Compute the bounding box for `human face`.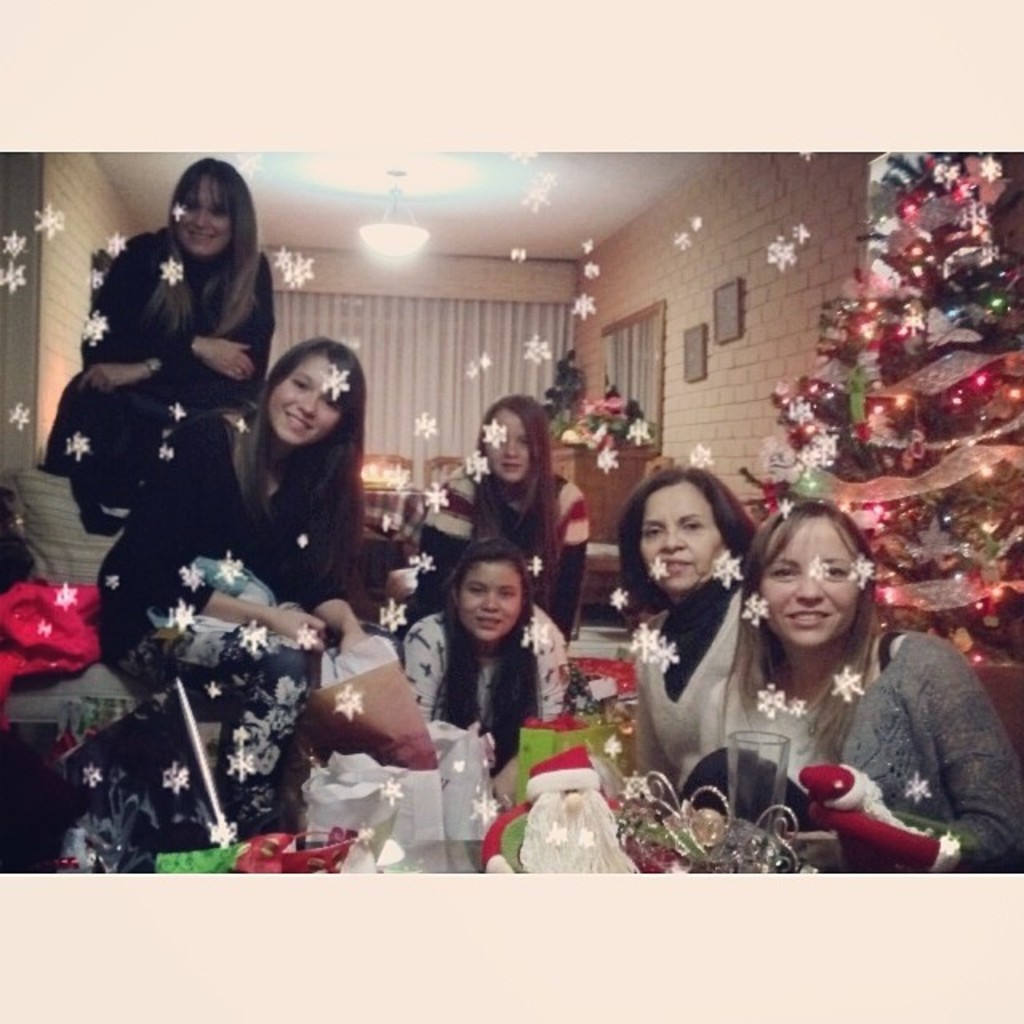
{"x1": 461, "y1": 566, "x2": 522, "y2": 637}.
